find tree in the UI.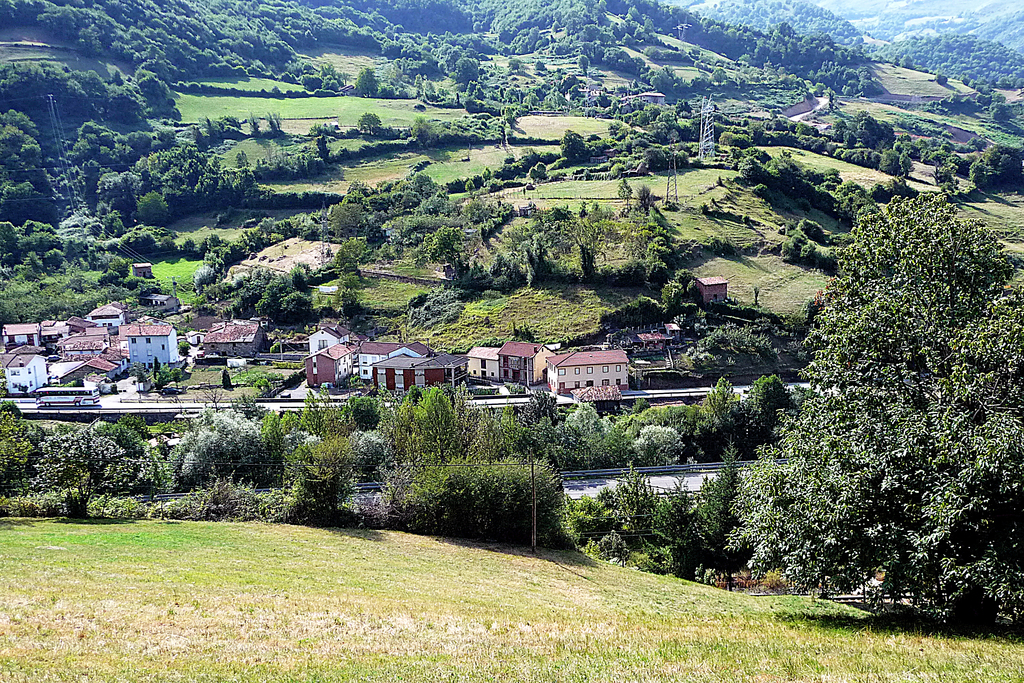
UI element at left=0, top=111, right=42, bottom=143.
